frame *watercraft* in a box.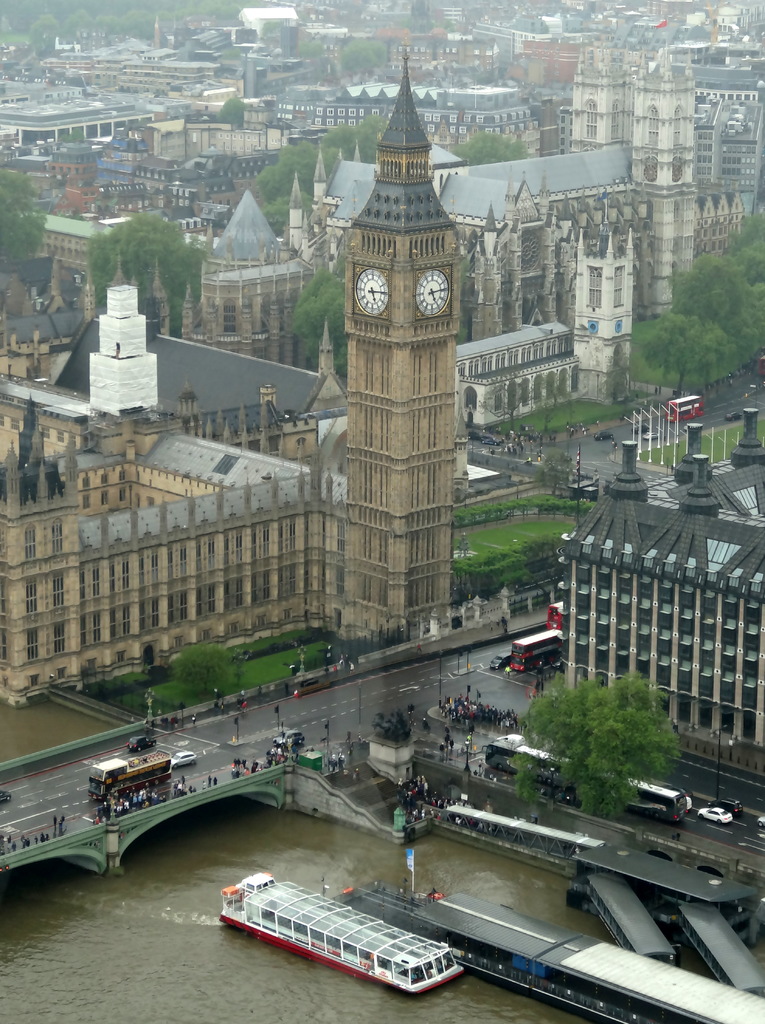
<bbox>250, 870, 493, 995</bbox>.
